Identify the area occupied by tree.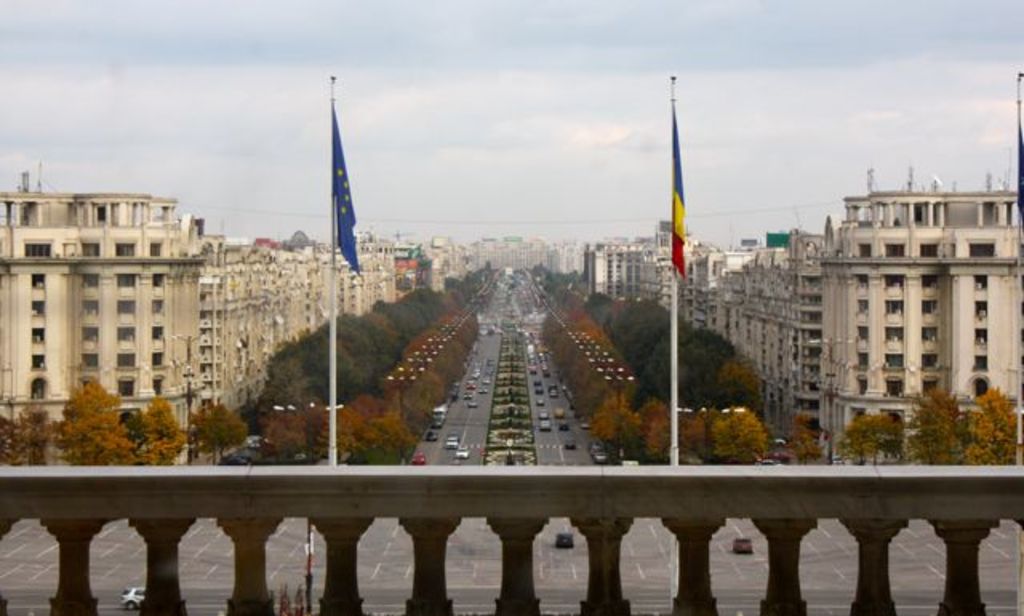
Area: [787, 410, 826, 466].
